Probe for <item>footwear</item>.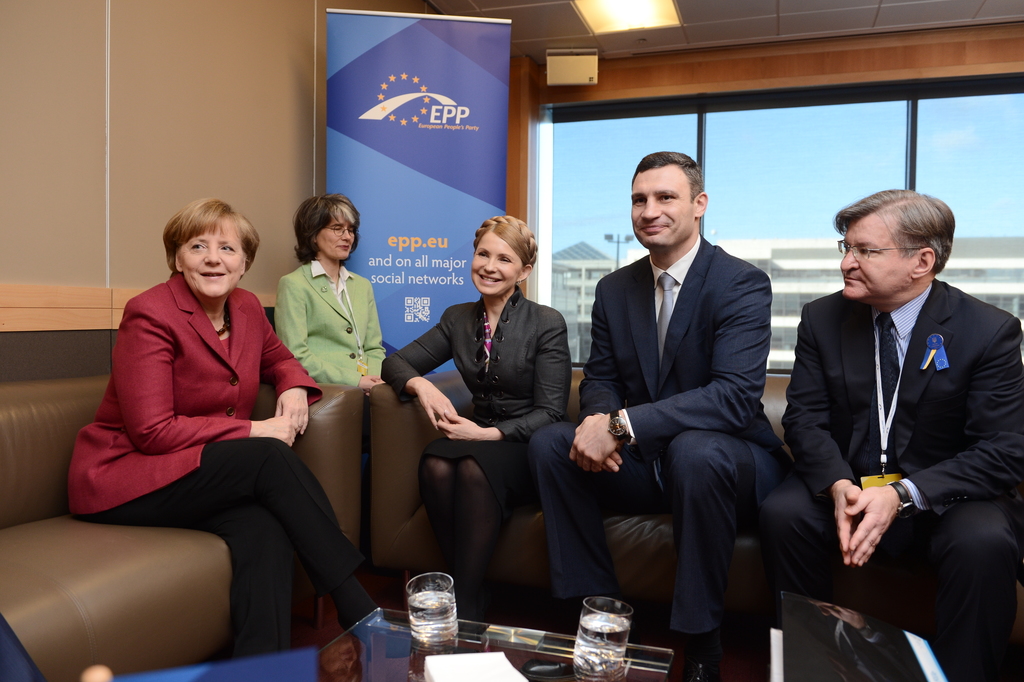
Probe result: bbox=[344, 593, 415, 660].
